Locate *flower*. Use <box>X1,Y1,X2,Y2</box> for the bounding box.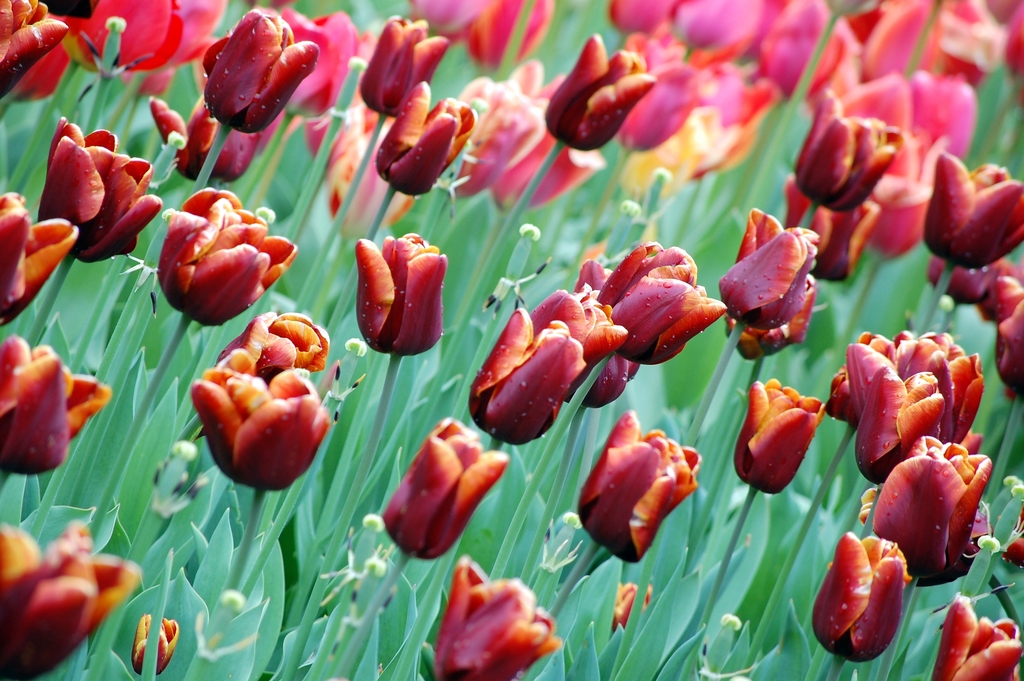
<box>0,191,77,327</box>.
